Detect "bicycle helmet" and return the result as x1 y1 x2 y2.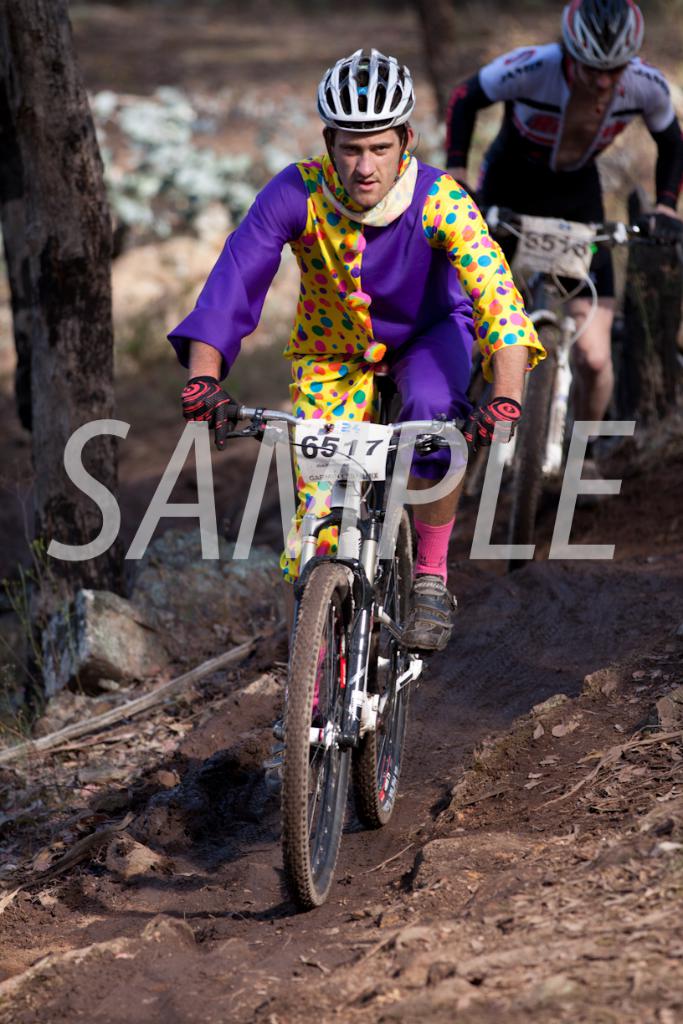
314 49 414 202.
